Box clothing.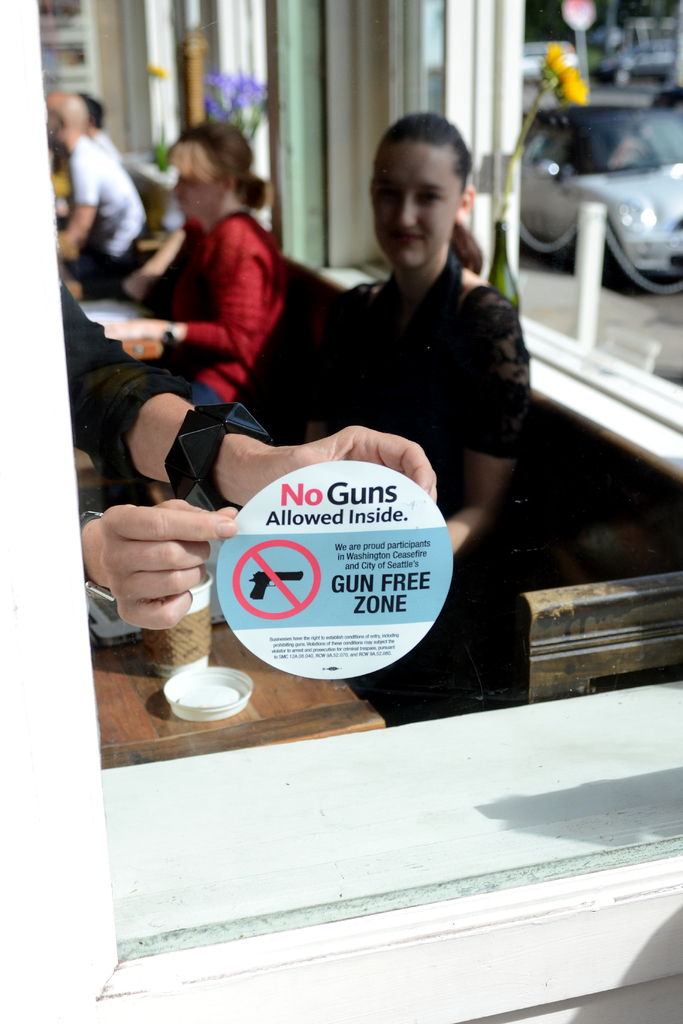
[63, 134, 142, 290].
